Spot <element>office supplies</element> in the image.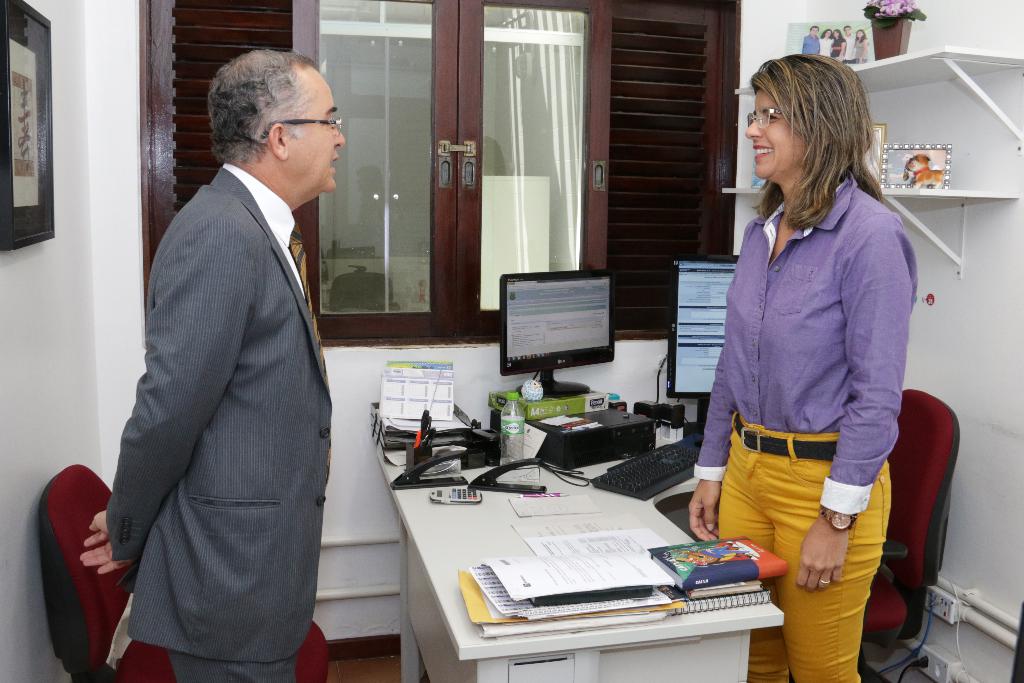
<element>office supplies</element> found at locate(467, 450, 542, 490).
